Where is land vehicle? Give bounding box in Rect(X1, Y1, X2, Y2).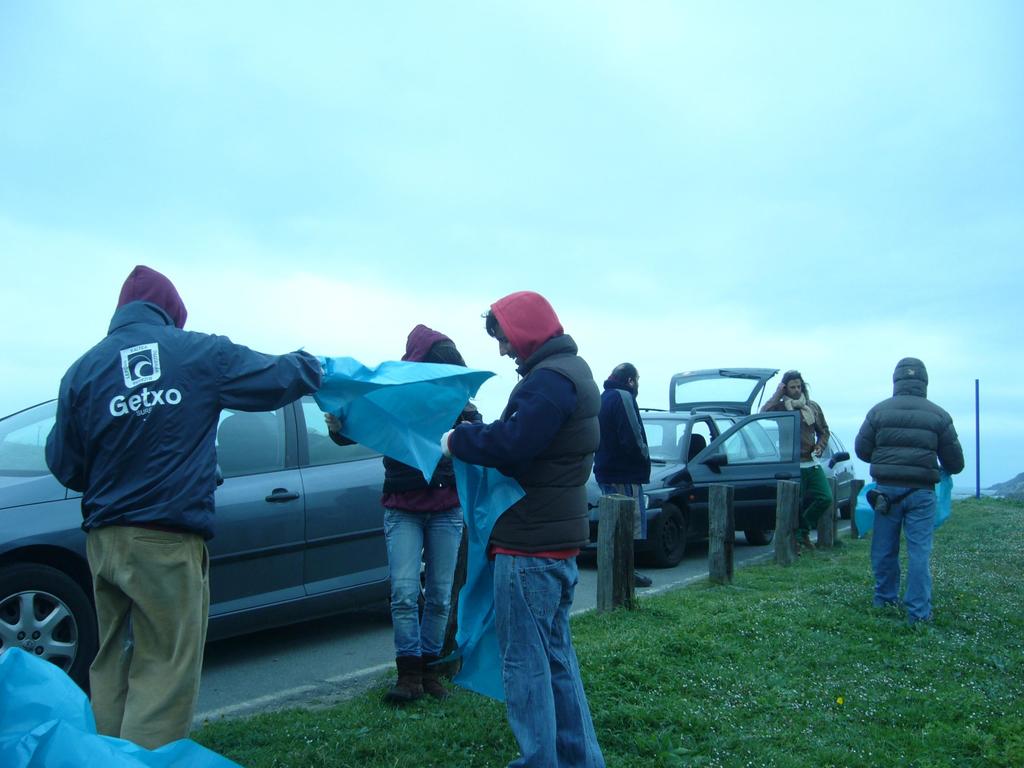
Rect(568, 358, 868, 577).
